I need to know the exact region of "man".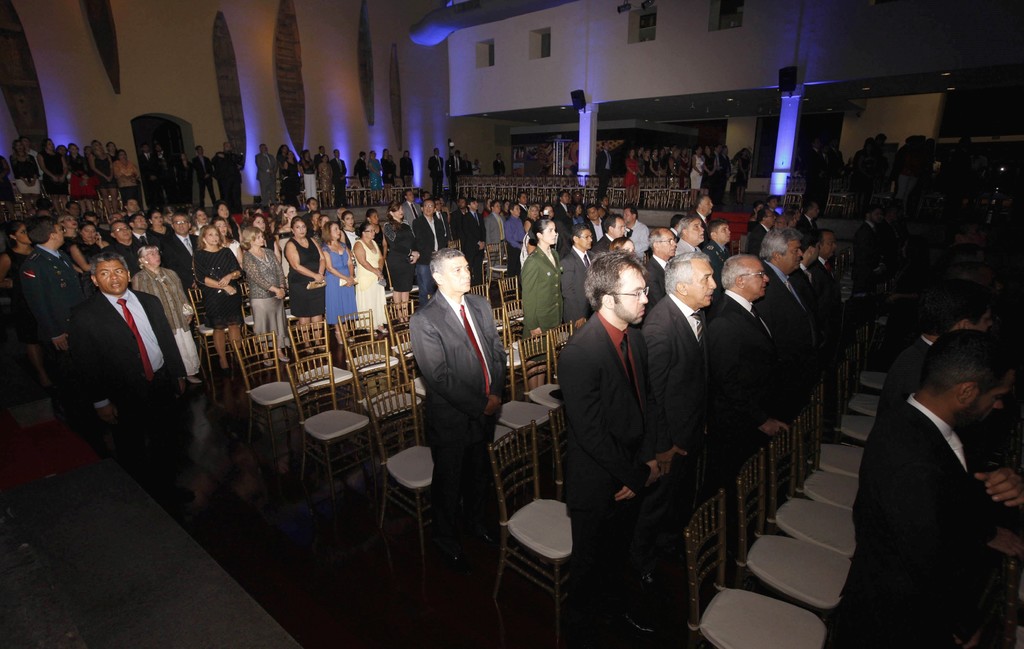
Region: [712,144,723,208].
